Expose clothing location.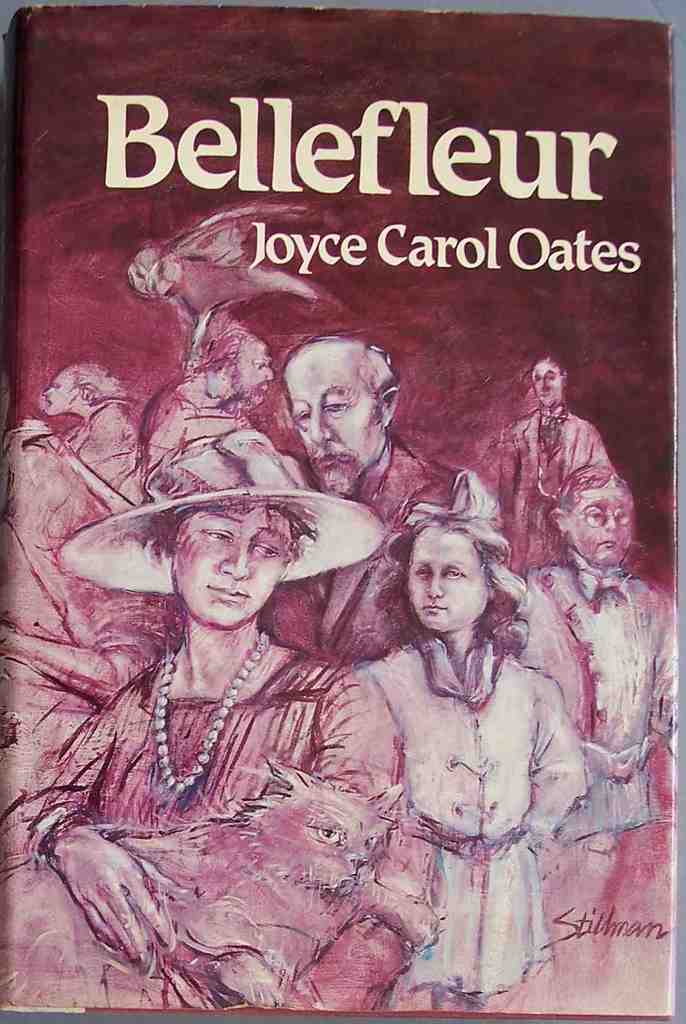
Exposed at bbox=(142, 379, 255, 498).
